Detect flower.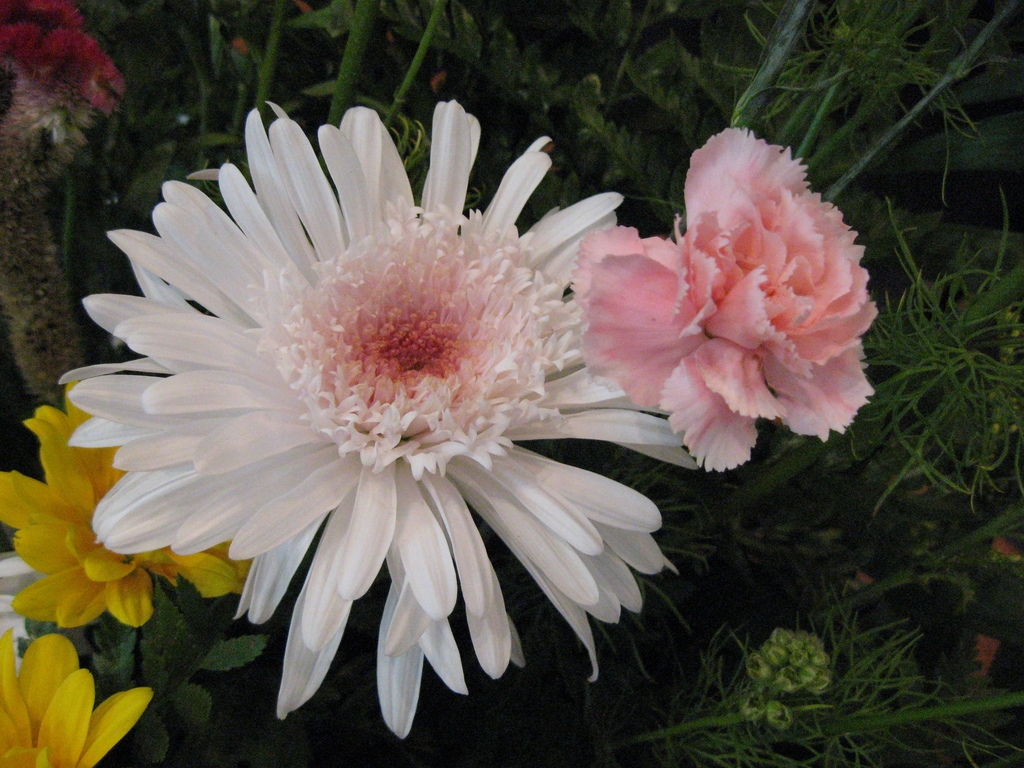
Detected at {"x1": 0, "y1": 0, "x2": 133, "y2": 406}.
